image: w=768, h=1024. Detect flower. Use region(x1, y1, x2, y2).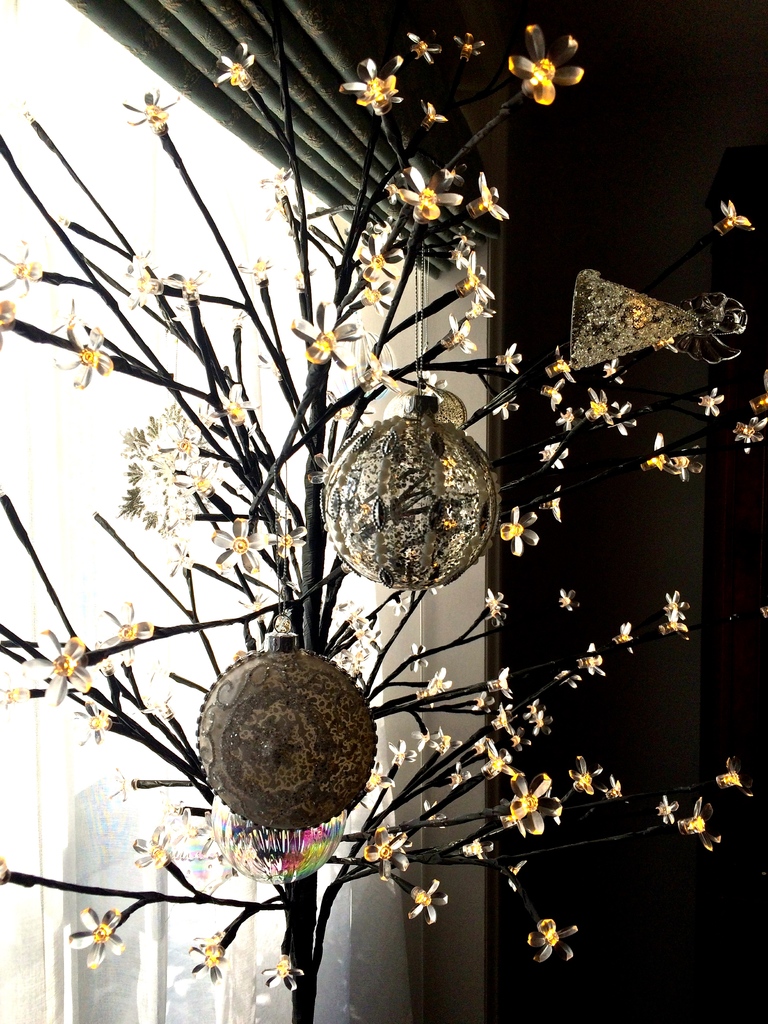
region(700, 386, 728, 416).
